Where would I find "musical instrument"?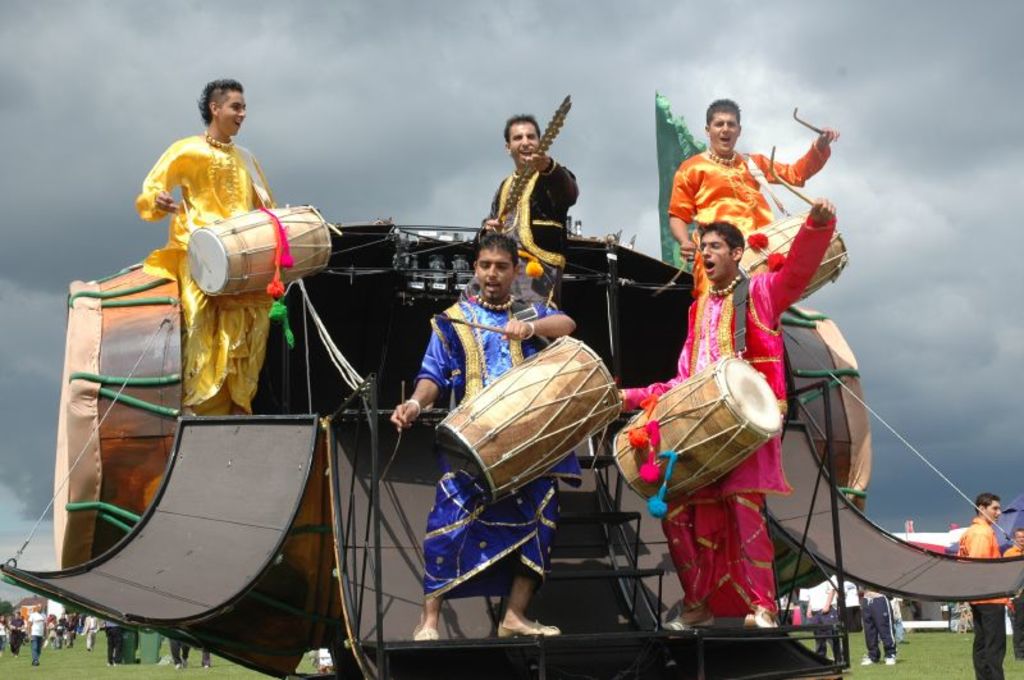
At region(428, 336, 614, 511).
